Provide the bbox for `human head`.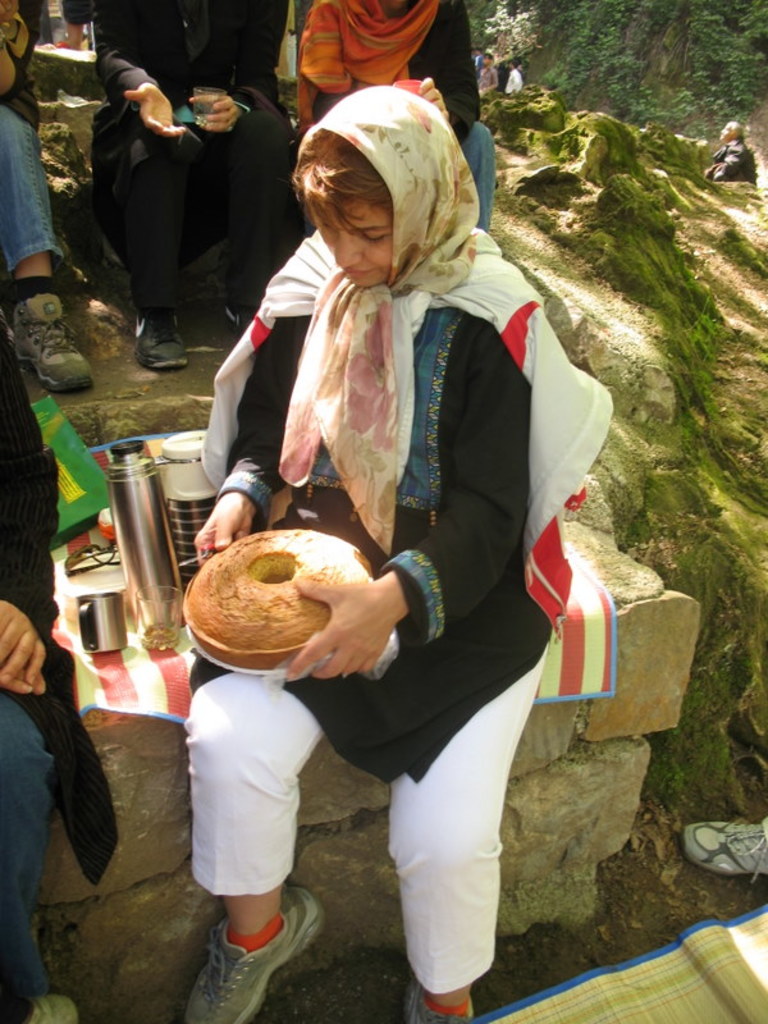
bbox=[284, 86, 472, 279].
